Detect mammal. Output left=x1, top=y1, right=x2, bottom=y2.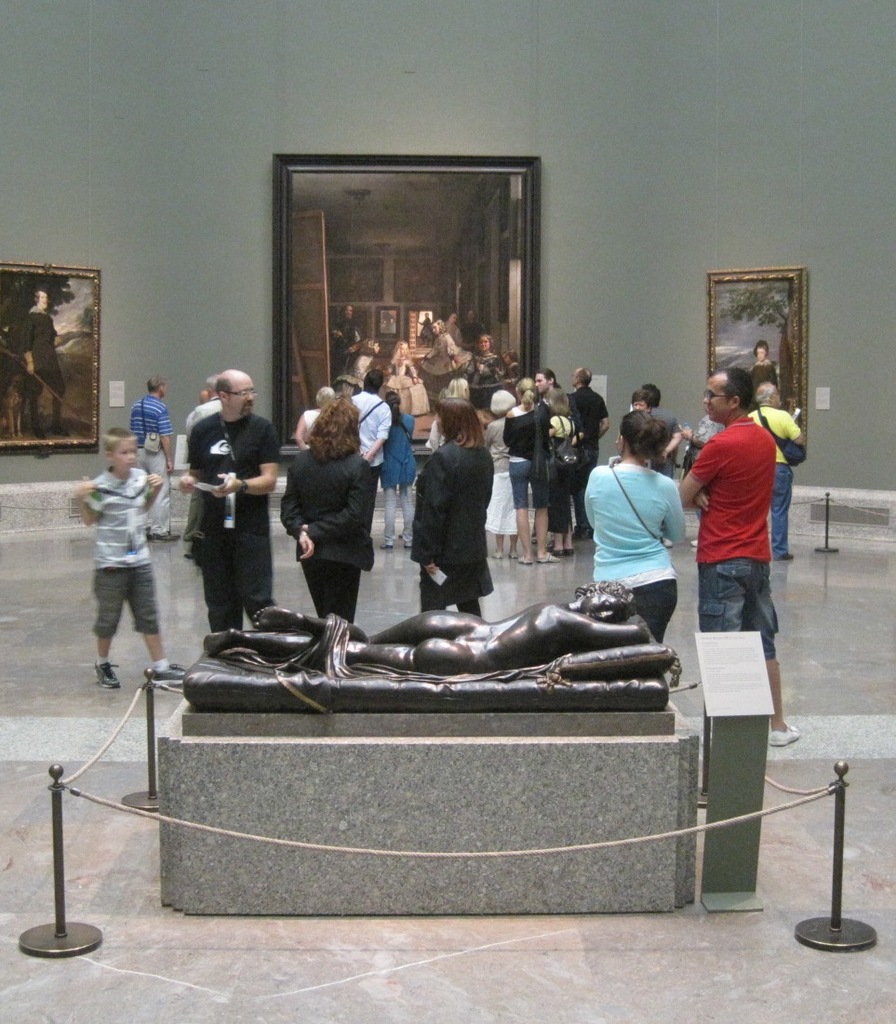
left=571, top=368, right=612, bottom=545.
